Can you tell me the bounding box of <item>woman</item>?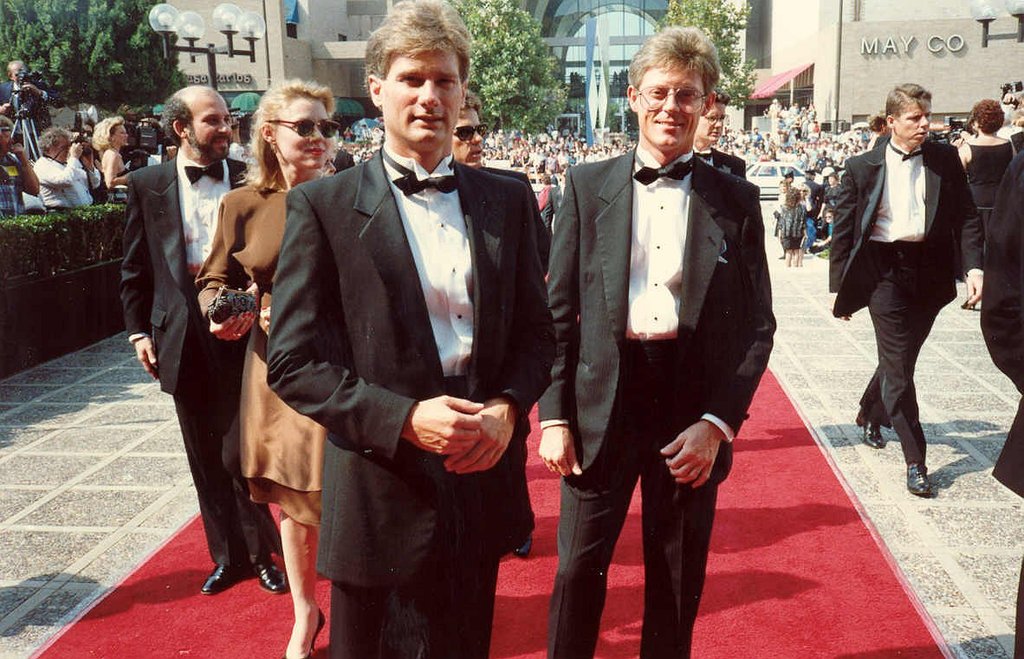
Rect(957, 99, 1016, 310).
